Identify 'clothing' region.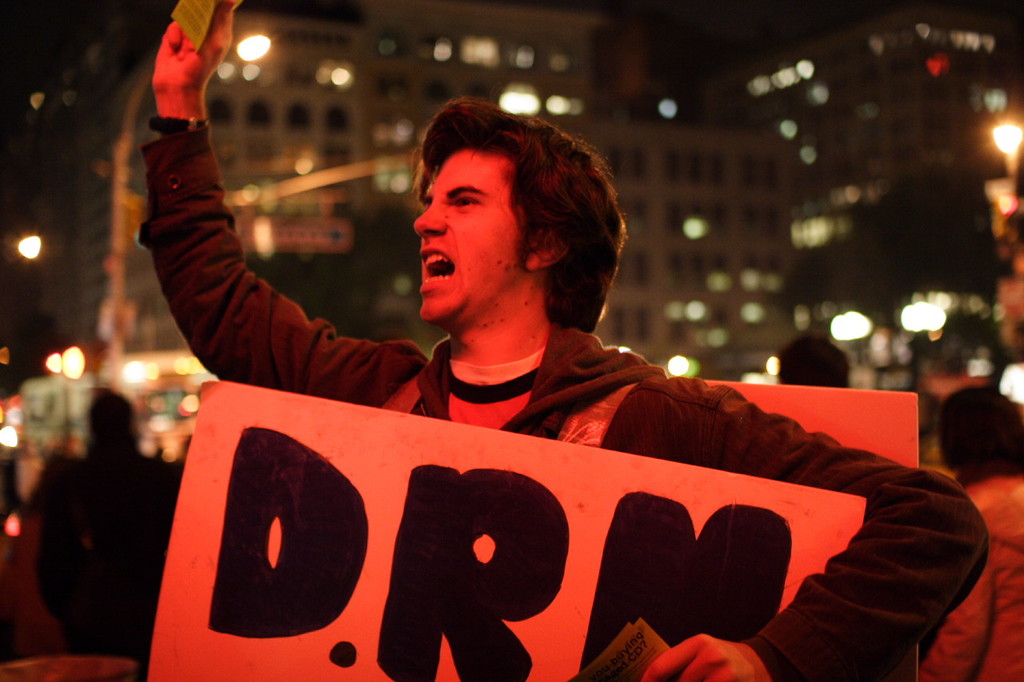
Region: (left=913, top=462, right=1023, bottom=681).
